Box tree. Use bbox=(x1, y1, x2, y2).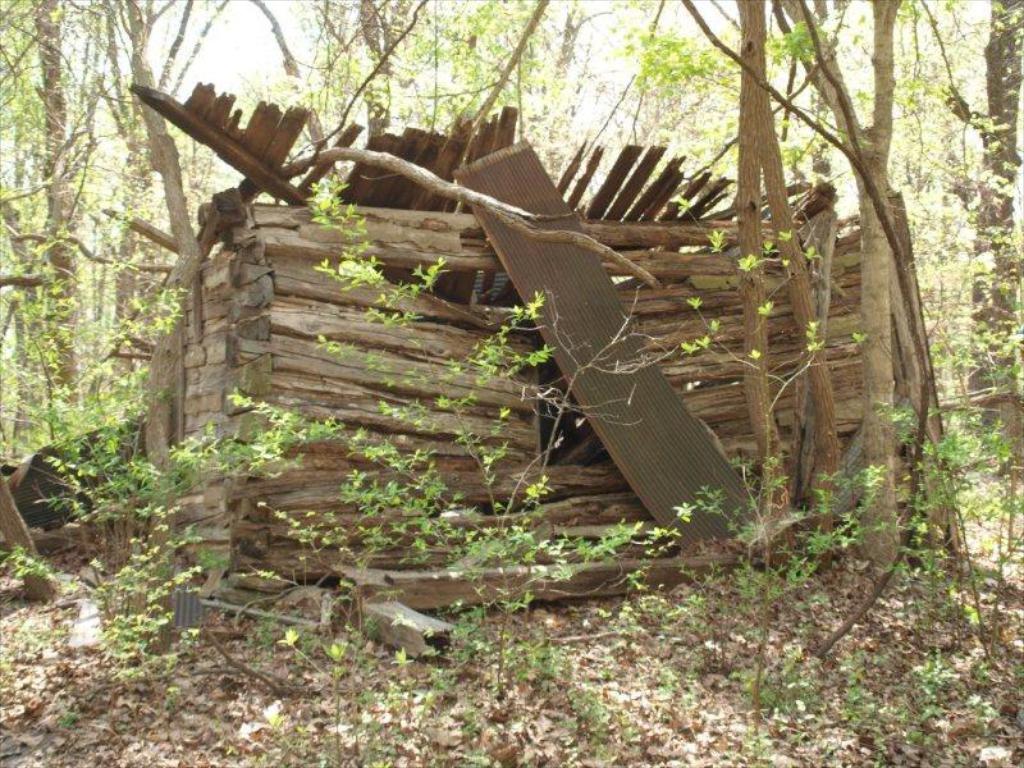
bbox=(0, 4, 1004, 571).
